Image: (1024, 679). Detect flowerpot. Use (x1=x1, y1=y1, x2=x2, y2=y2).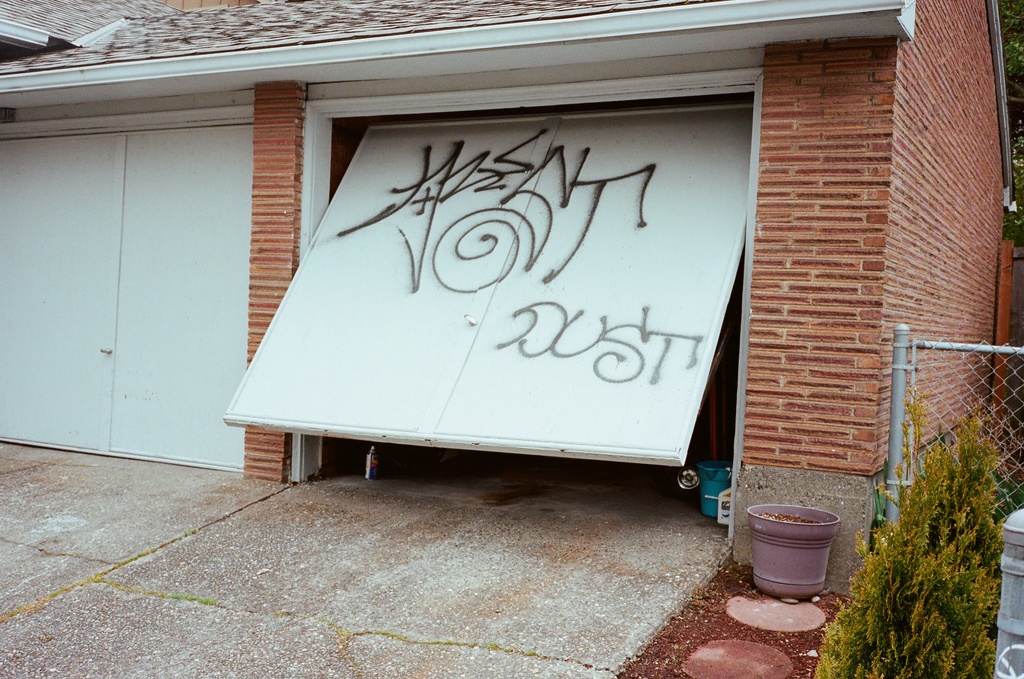
(x1=755, y1=485, x2=844, y2=596).
